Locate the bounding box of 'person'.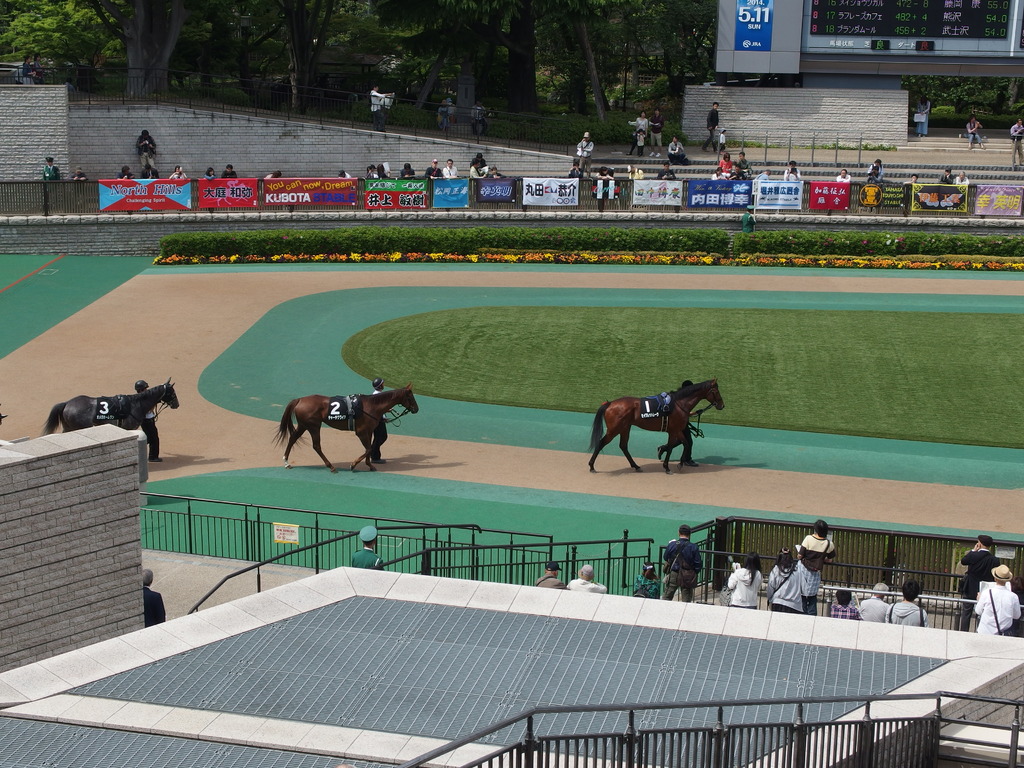
Bounding box: (952,170,975,182).
